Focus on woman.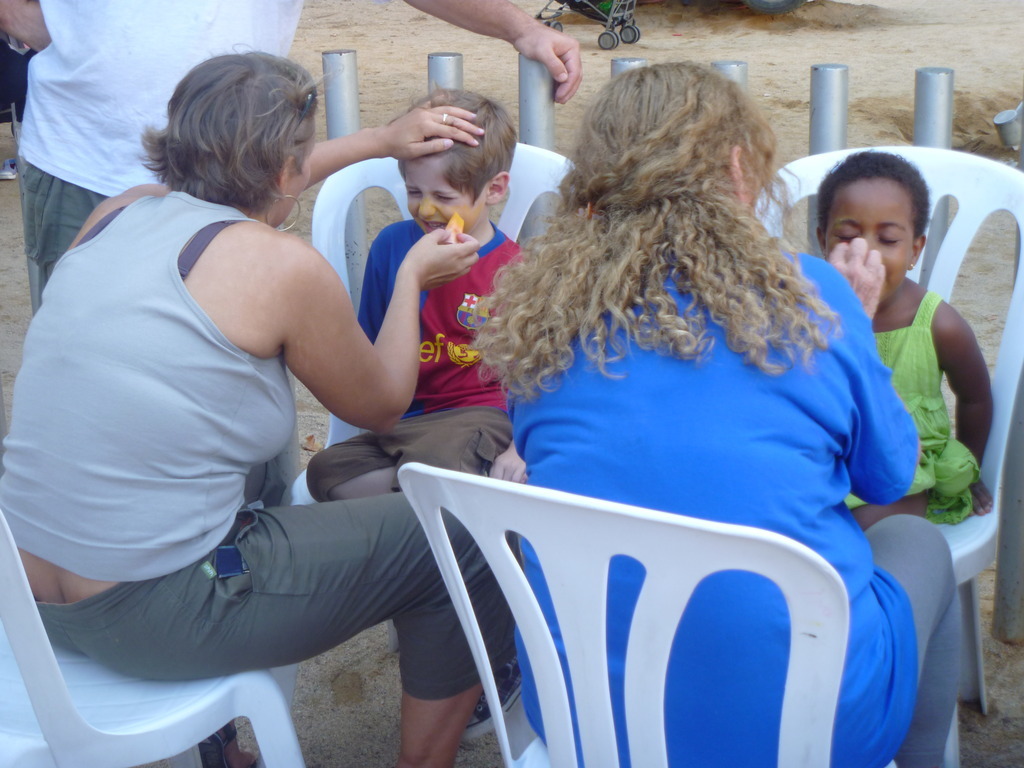
Focused at <box>0,51,518,767</box>.
